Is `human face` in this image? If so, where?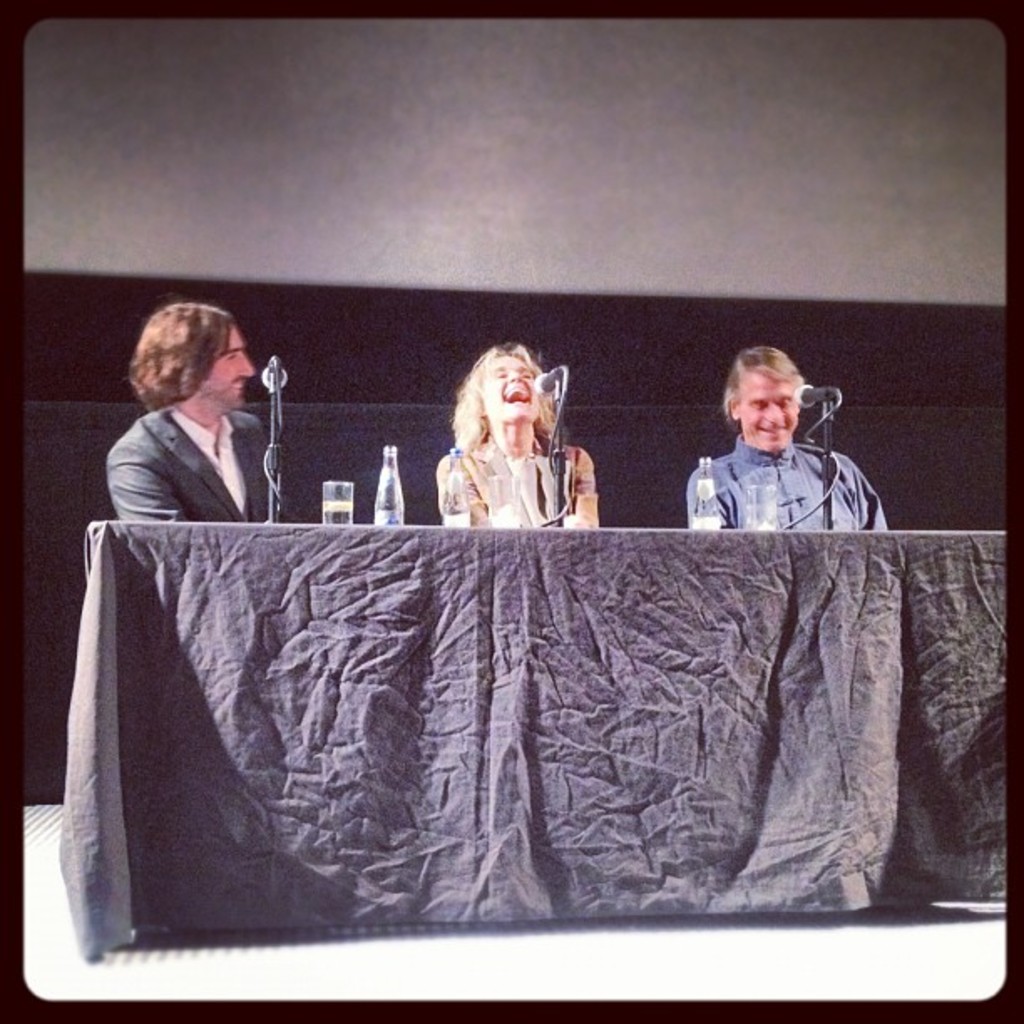
Yes, at Rect(489, 350, 540, 432).
